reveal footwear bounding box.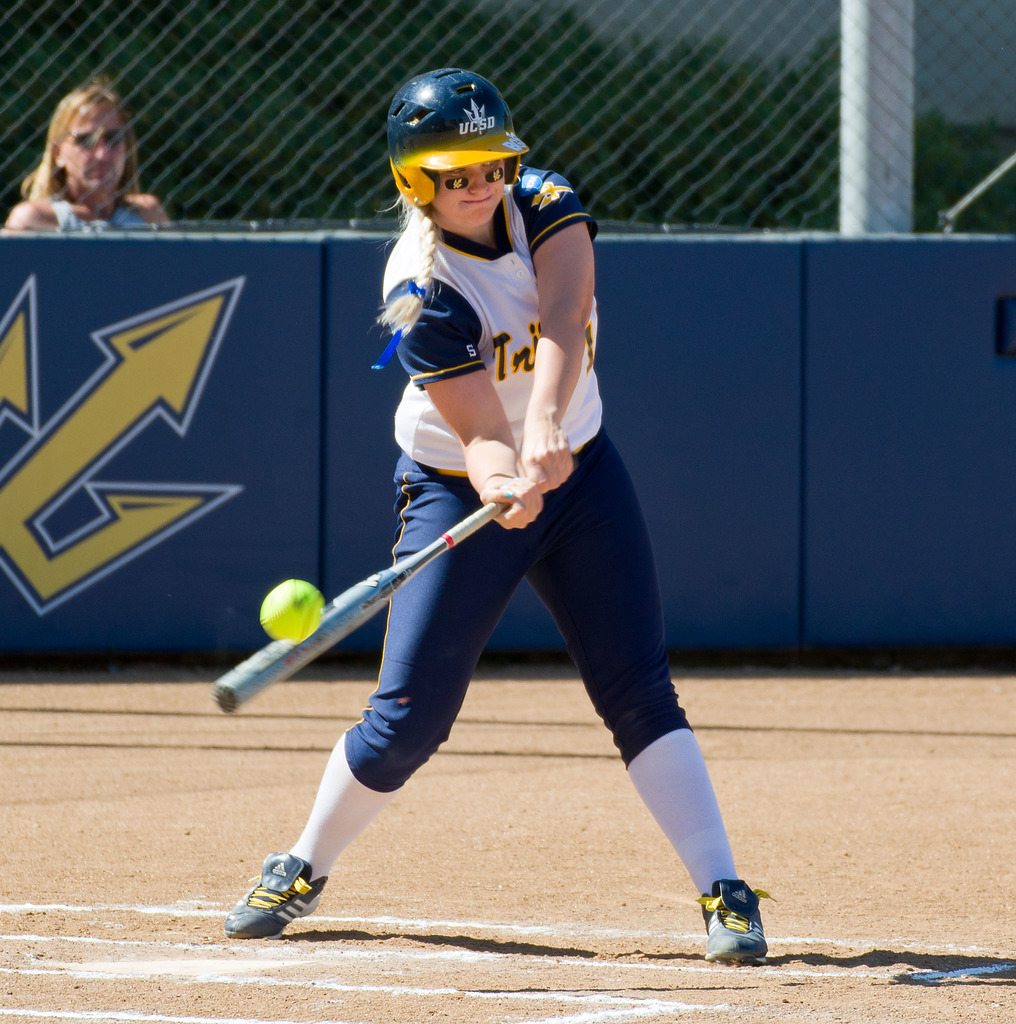
Revealed: locate(691, 874, 777, 966).
